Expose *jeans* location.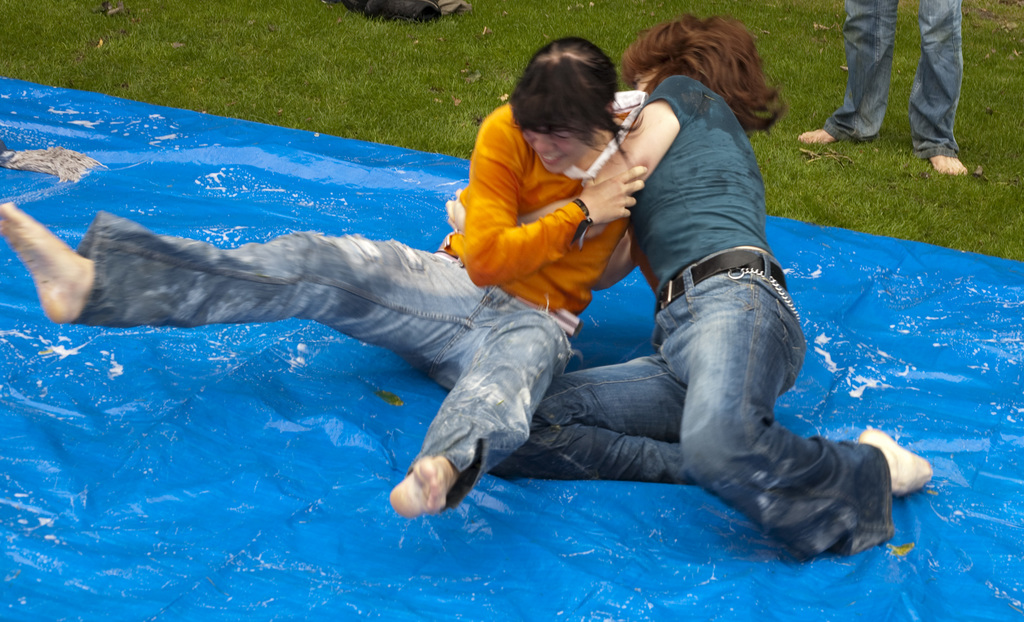
Exposed at locate(824, 0, 966, 160).
